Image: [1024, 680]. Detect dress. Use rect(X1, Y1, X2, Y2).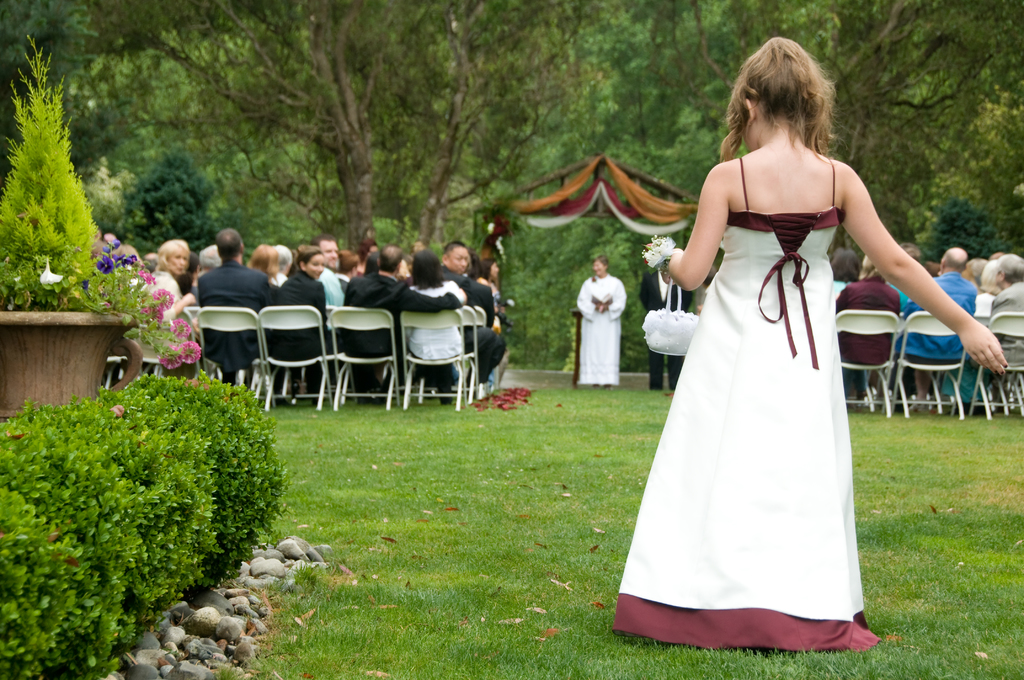
rect(579, 273, 625, 381).
